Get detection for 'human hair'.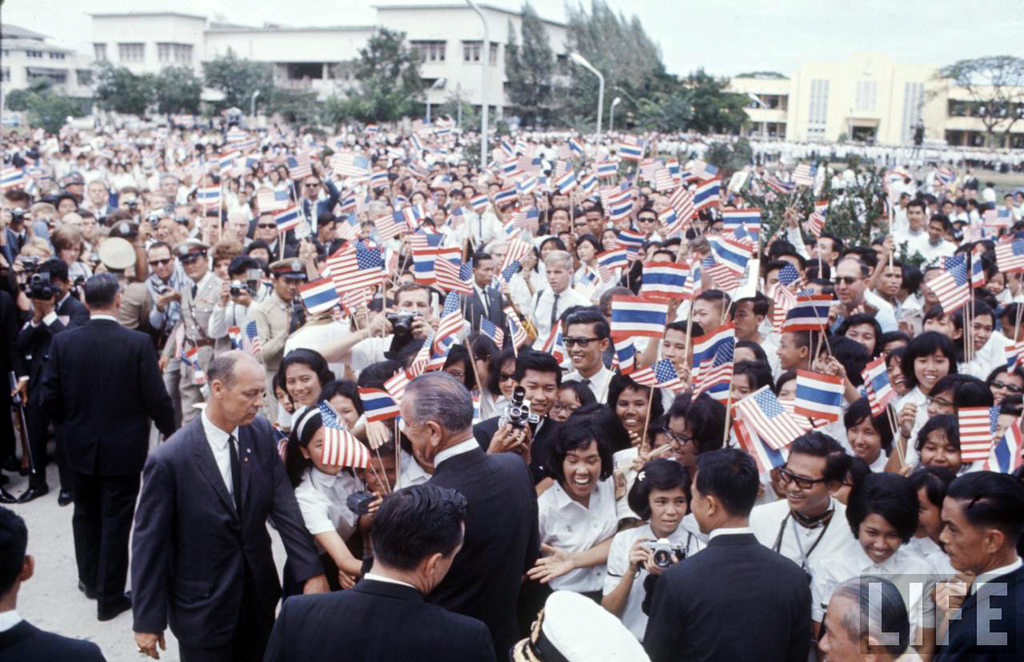
Detection: box(466, 328, 506, 369).
